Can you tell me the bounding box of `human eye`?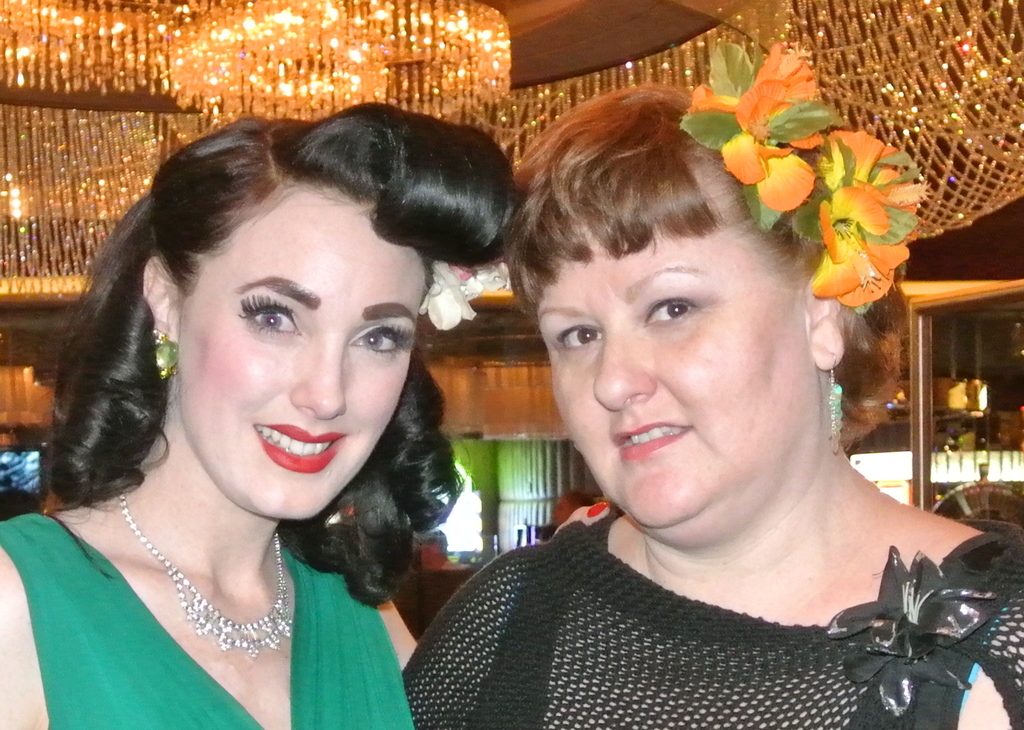
[x1=350, y1=322, x2=416, y2=359].
